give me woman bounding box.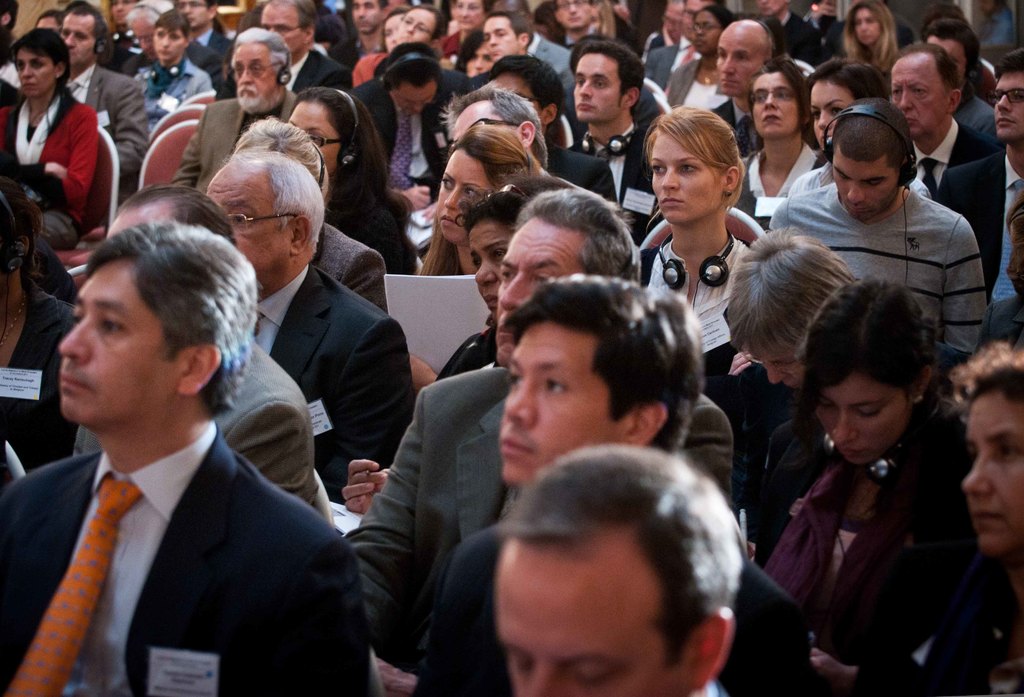
(left=431, top=172, right=584, bottom=385).
